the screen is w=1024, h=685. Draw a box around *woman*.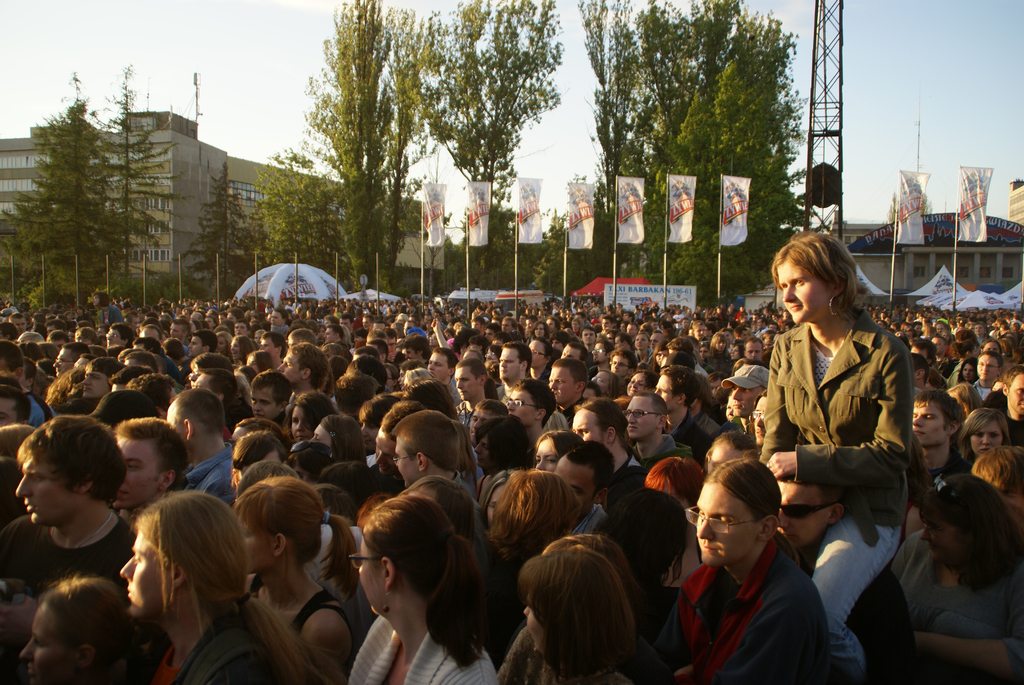
region(882, 469, 1023, 677).
